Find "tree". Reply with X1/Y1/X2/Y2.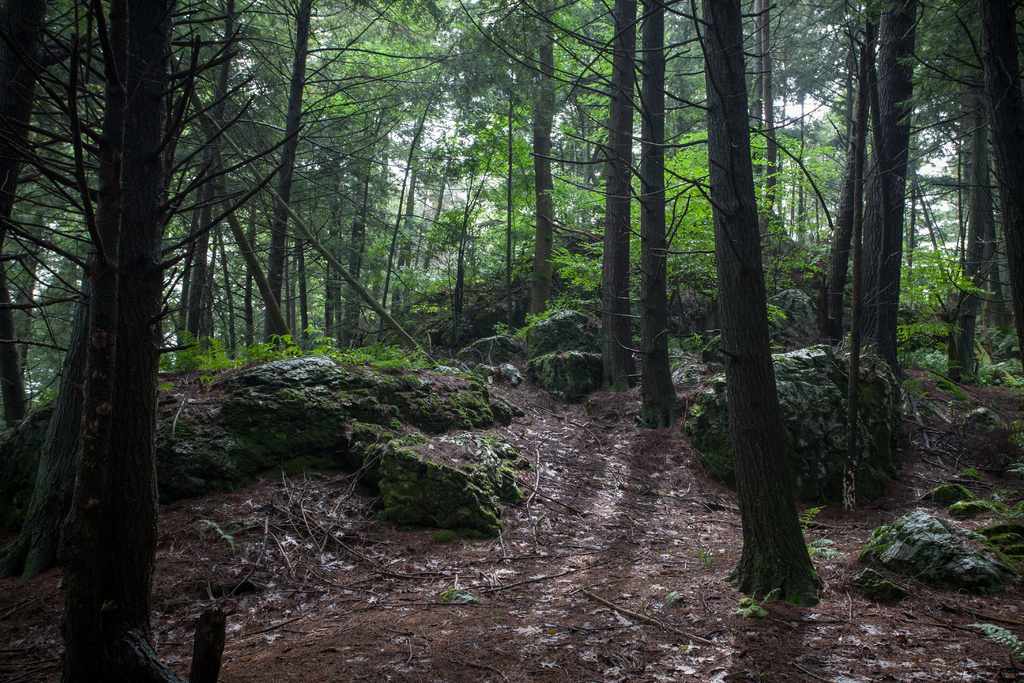
0/0/303/682.
